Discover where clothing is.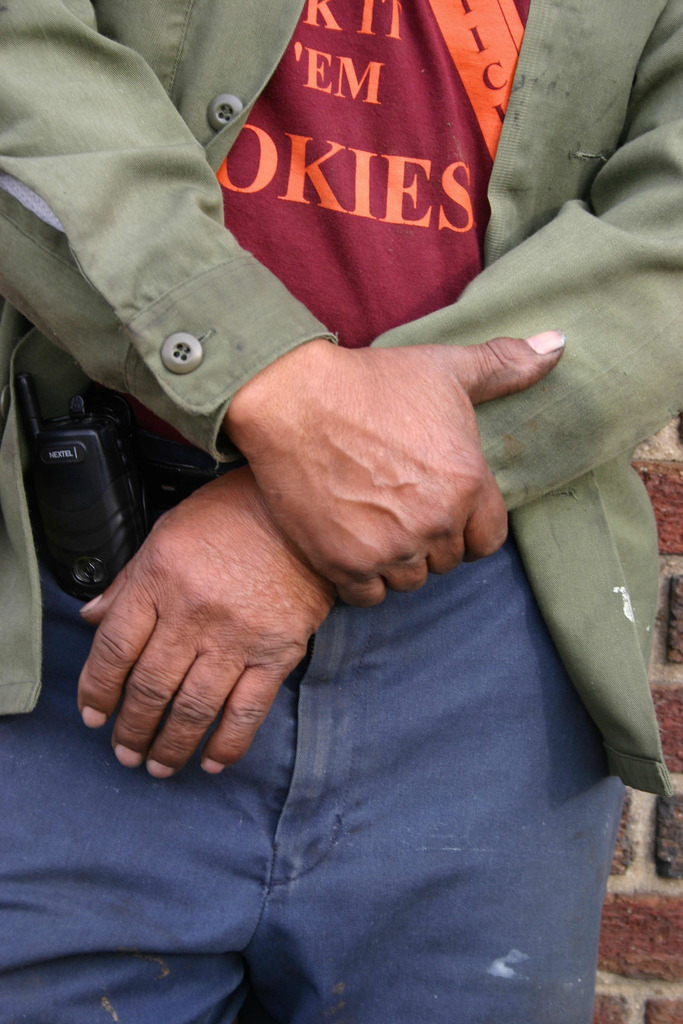
Discovered at (left=55, top=31, right=626, bottom=941).
